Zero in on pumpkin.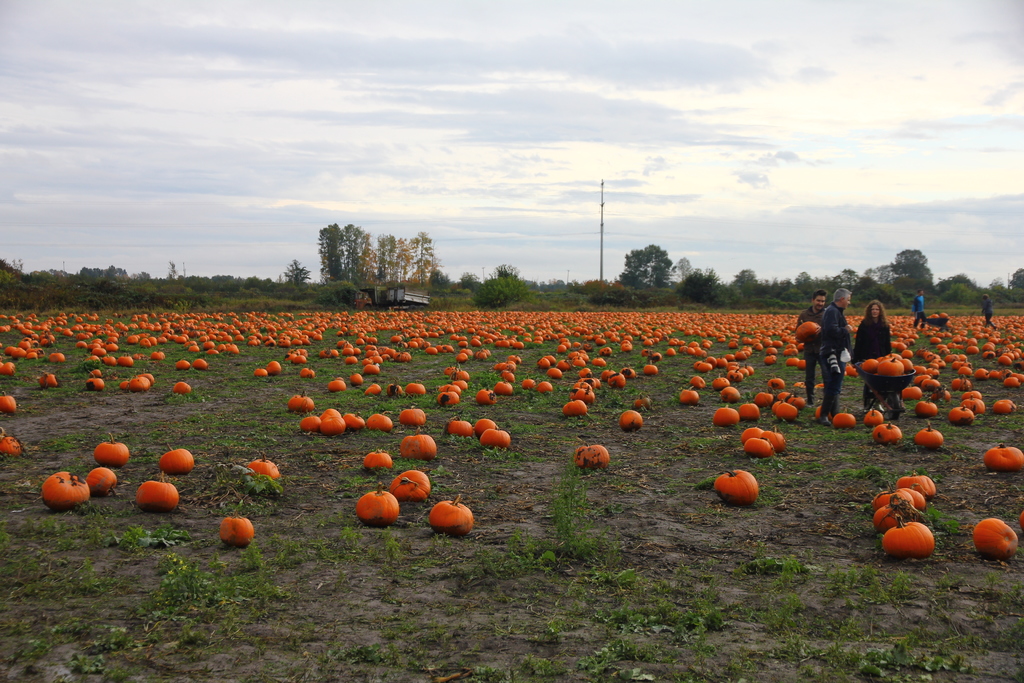
Zeroed in: [219, 513, 255, 547].
